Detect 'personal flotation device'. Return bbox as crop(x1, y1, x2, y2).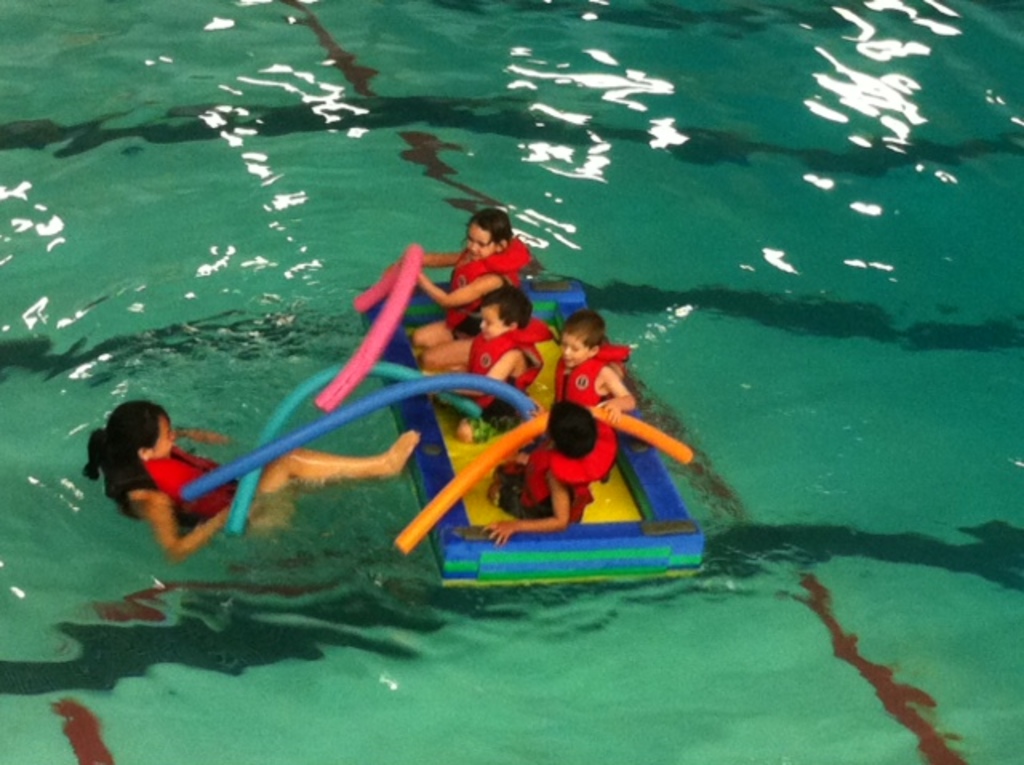
crop(456, 315, 554, 410).
